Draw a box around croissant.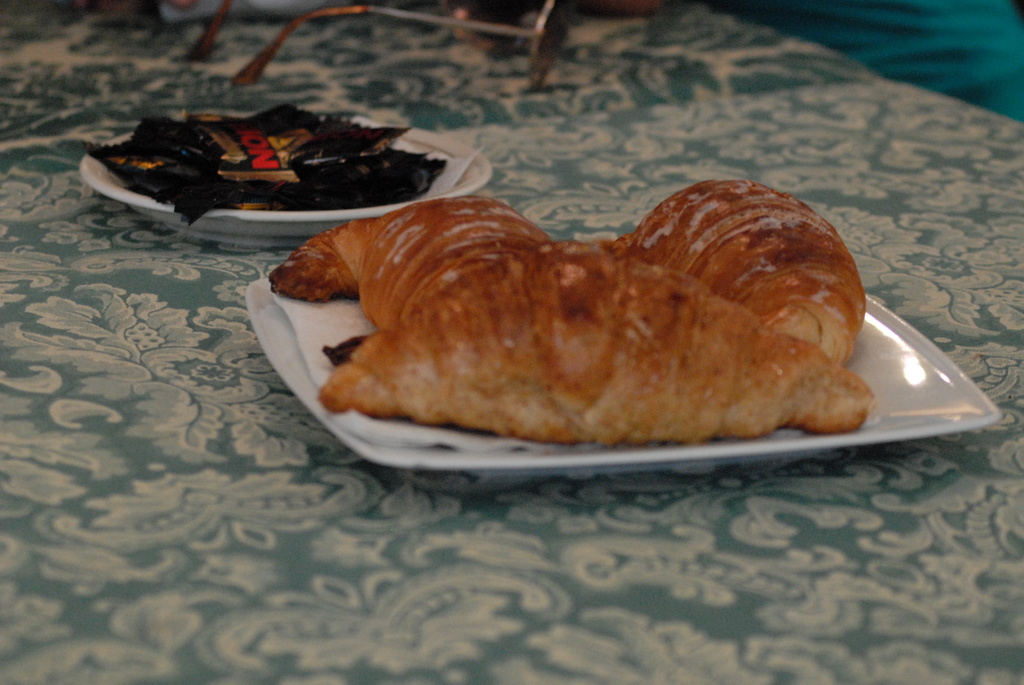
x1=318, y1=238, x2=875, y2=451.
